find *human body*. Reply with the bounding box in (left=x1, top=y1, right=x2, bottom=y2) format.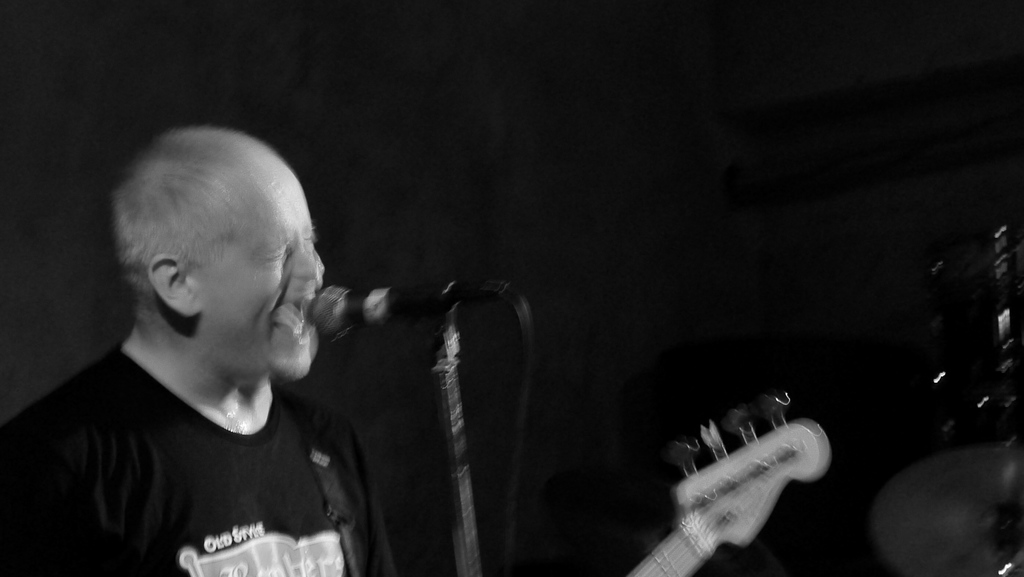
(left=0, top=121, right=509, bottom=576).
